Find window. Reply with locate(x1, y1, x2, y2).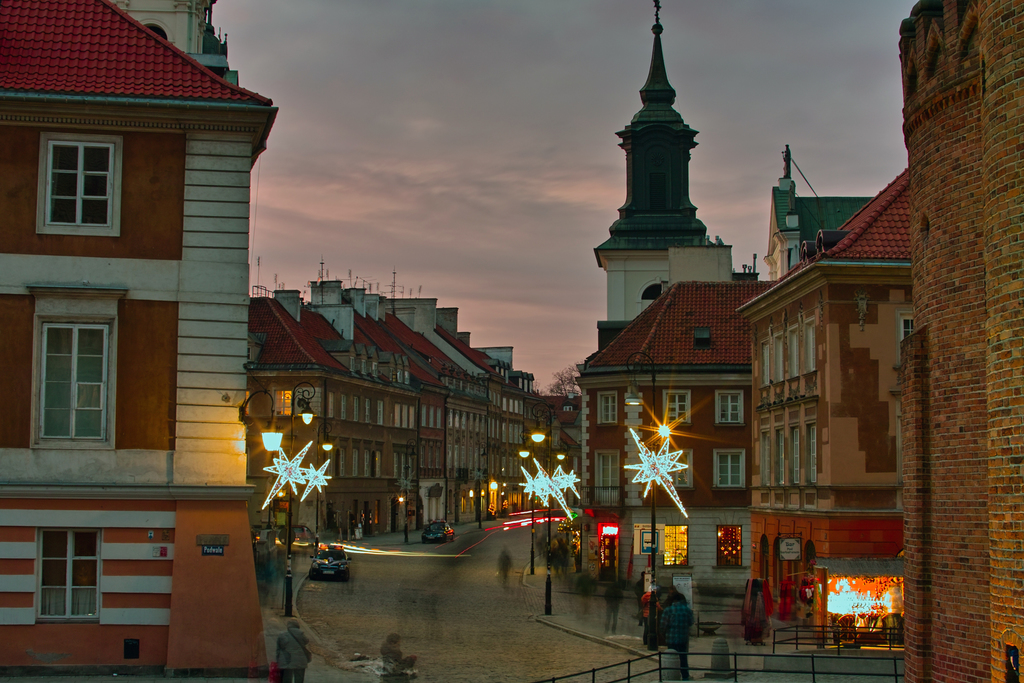
locate(810, 425, 818, 481).
